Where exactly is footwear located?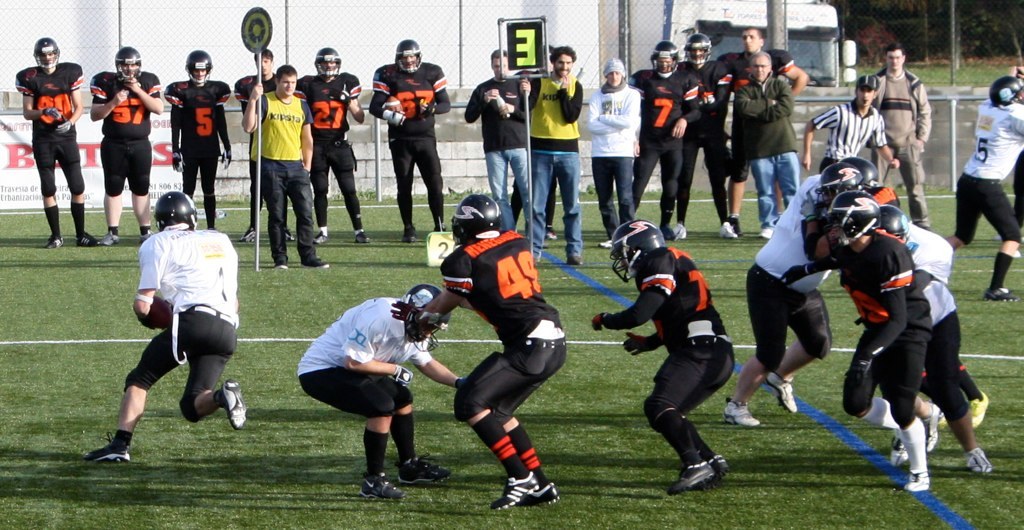
Its bounding box is crop(359, 471, 408, 504).
